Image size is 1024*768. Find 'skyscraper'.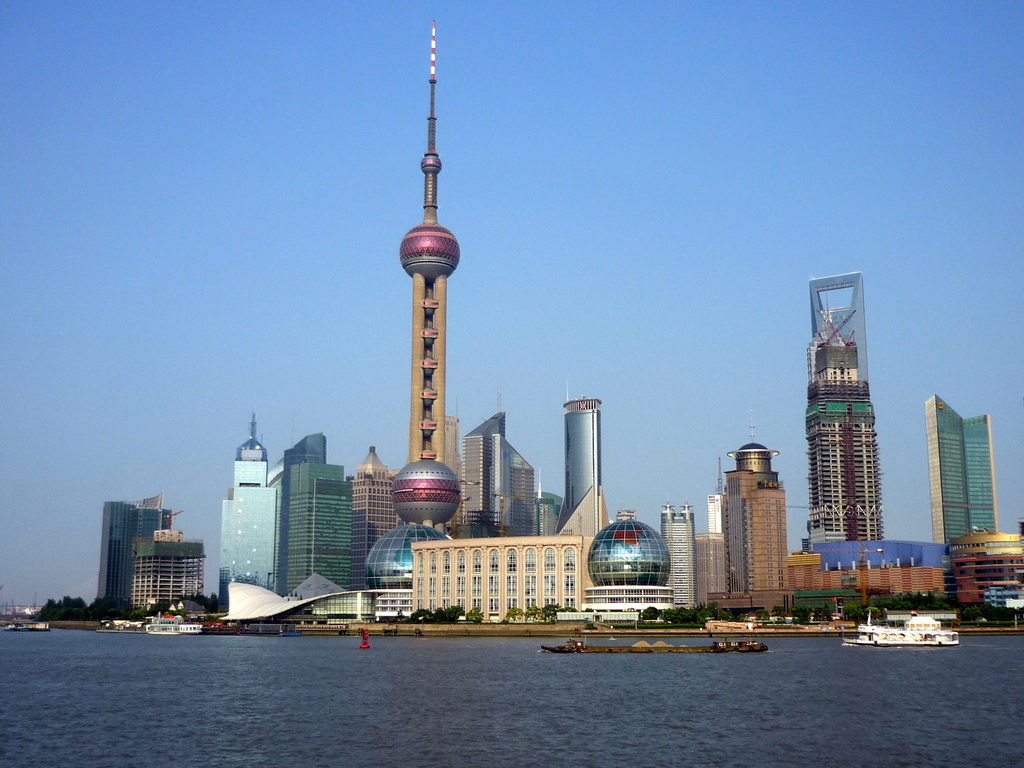
box(915, 379, 1013, 607).
